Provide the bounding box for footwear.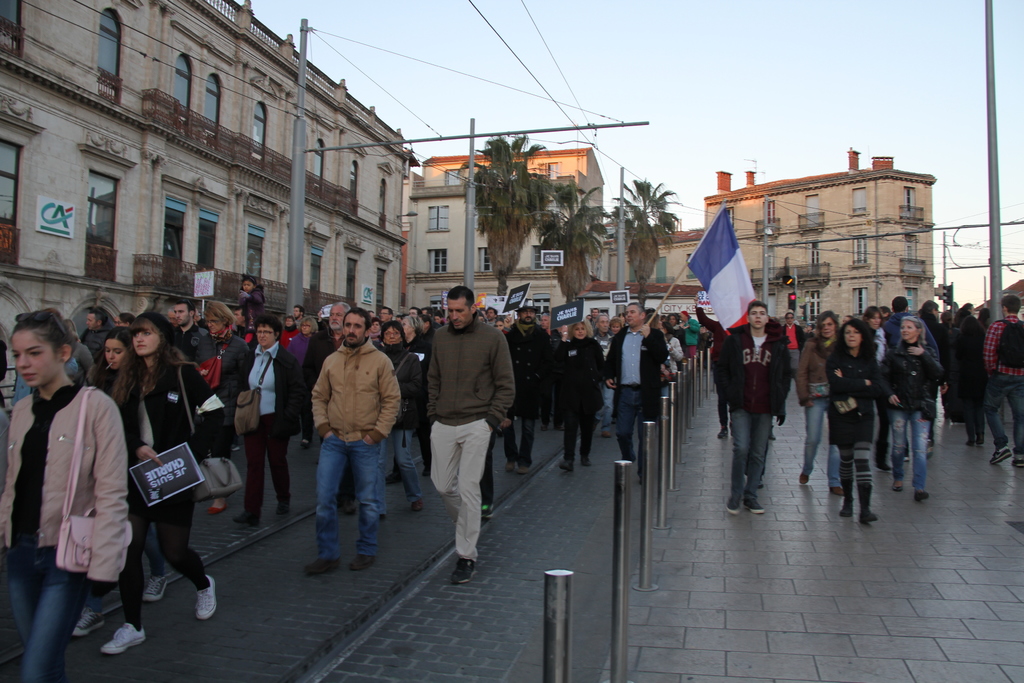
BBox(963, 436, 973, 446).
